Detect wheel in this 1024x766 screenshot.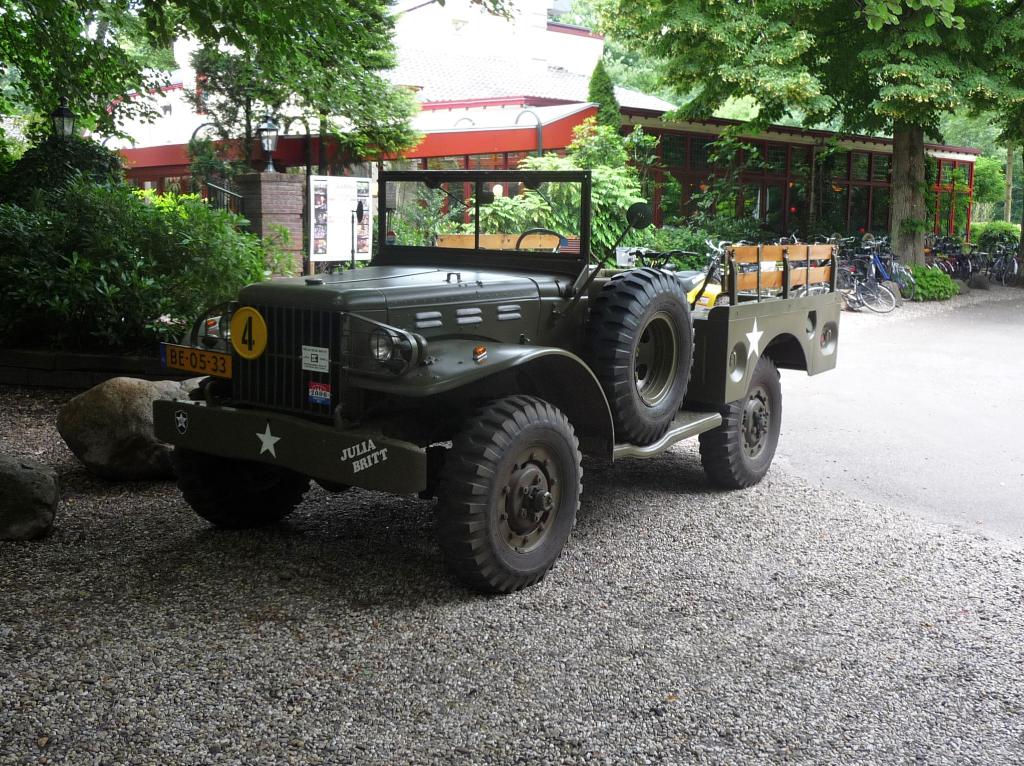
Detection: <box>442,395,583,589</box>.
